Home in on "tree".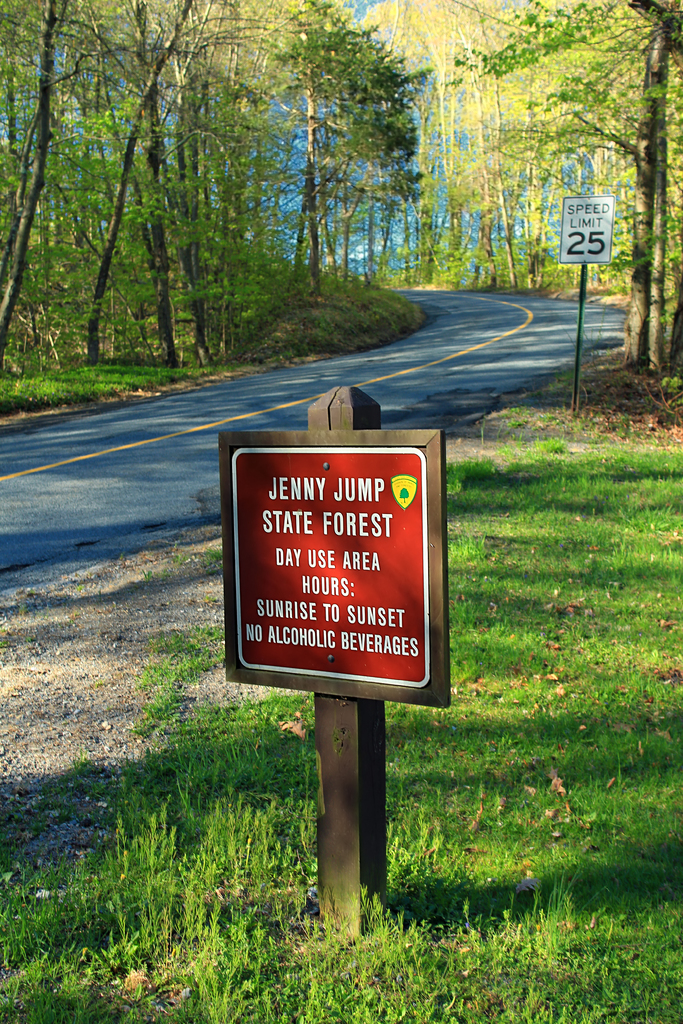
Homed in at <region>538, 0, 627, 301</region>.
